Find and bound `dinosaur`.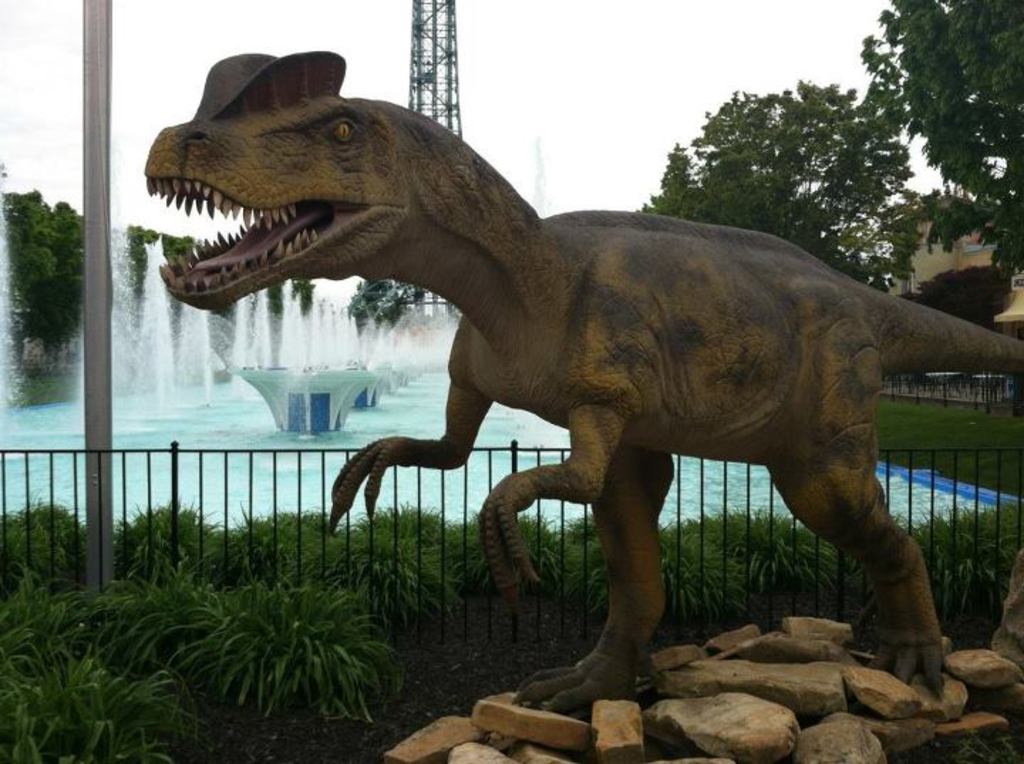
Bound: bbox(138, 47, 1023, 717).
